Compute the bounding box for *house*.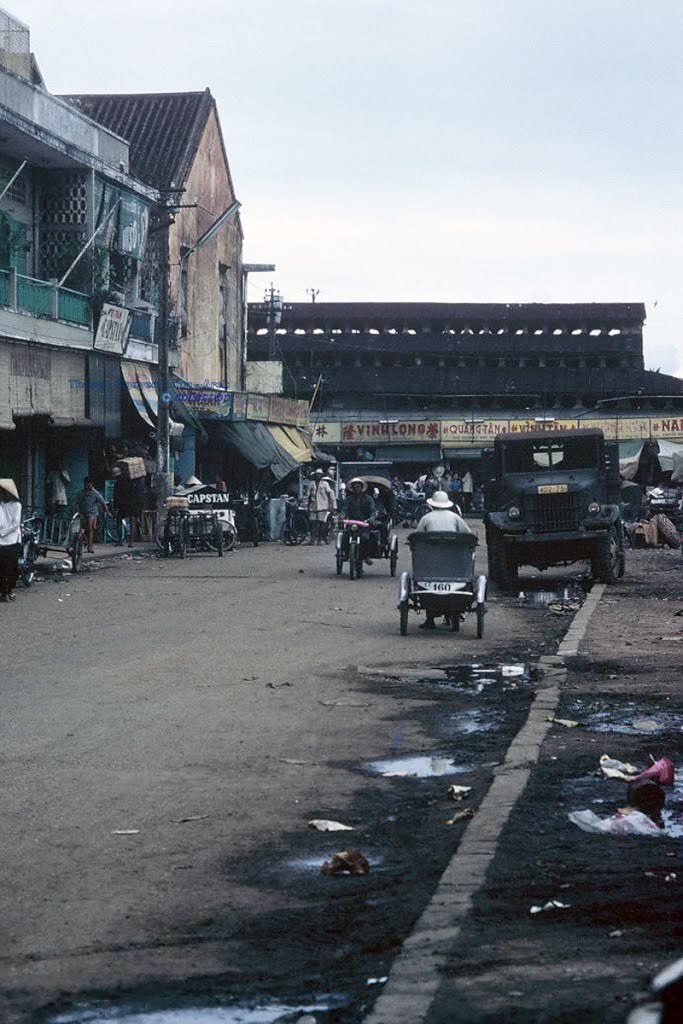
bbox=[65, 85, 253, 507].
